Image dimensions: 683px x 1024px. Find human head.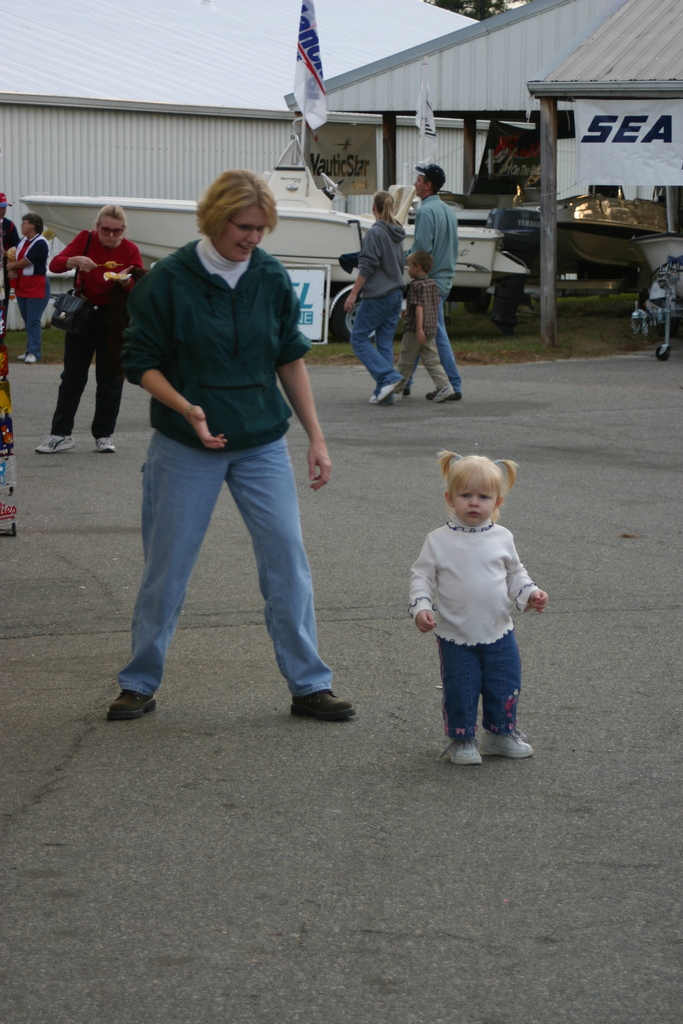
[left=415, top=162, right=445, bottom=195].
